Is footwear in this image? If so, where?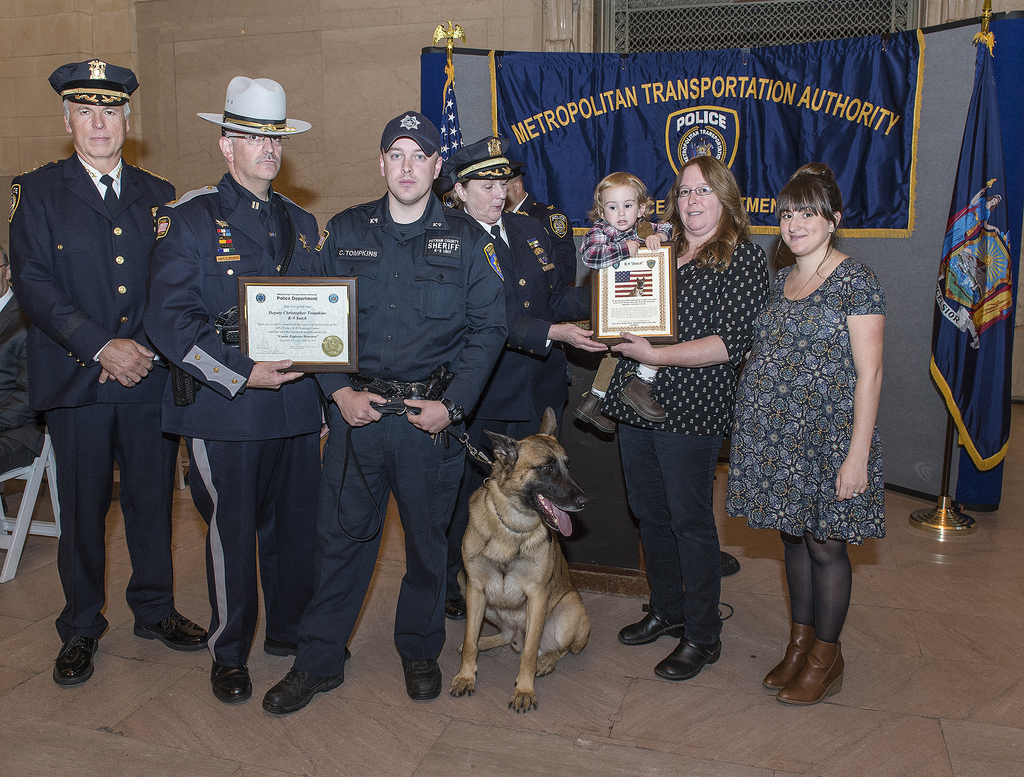
Yes, at (442, 596, 467, 619).
